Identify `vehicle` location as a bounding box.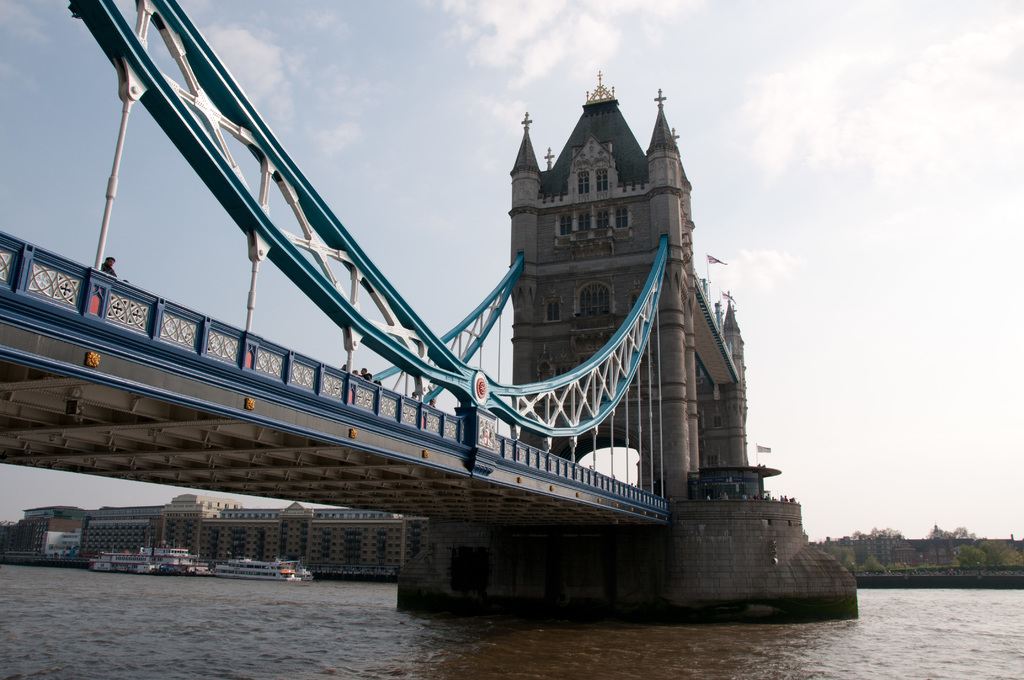
[205,553,303,582].
